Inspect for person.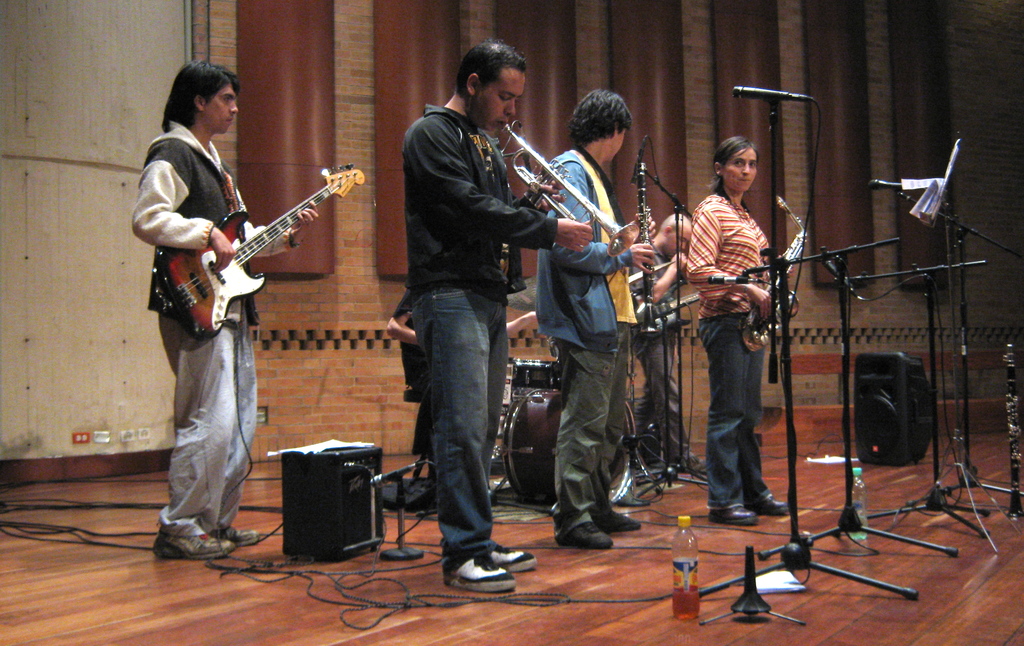
Inspection: rect(398, 36, 595, 595).
